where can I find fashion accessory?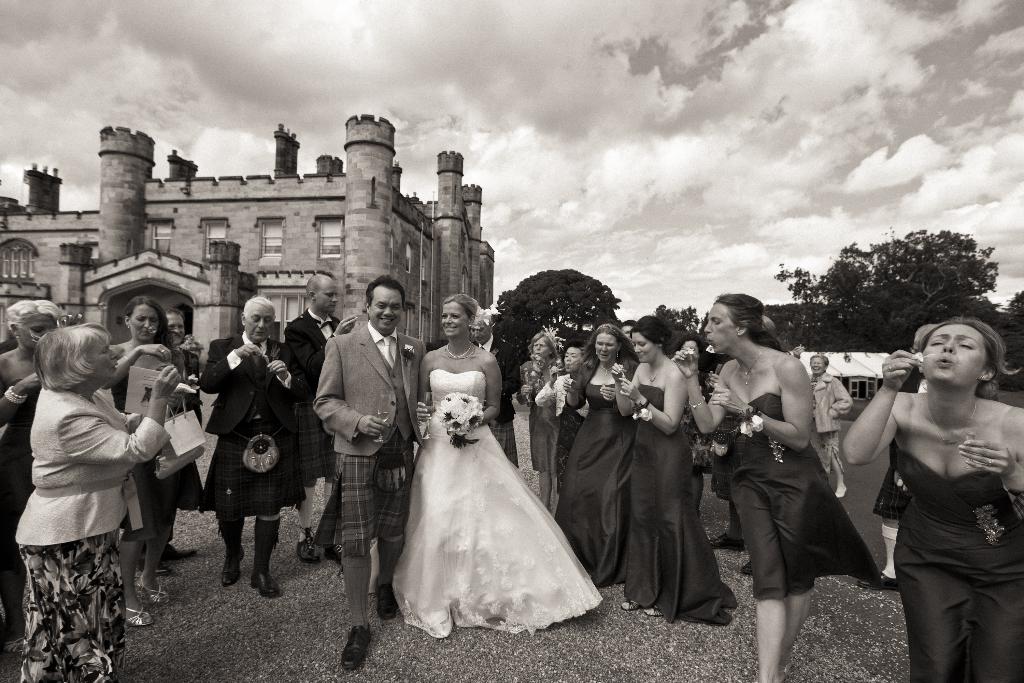
You can find it at (x1=150, y1=391, x2=207, y2=483).
